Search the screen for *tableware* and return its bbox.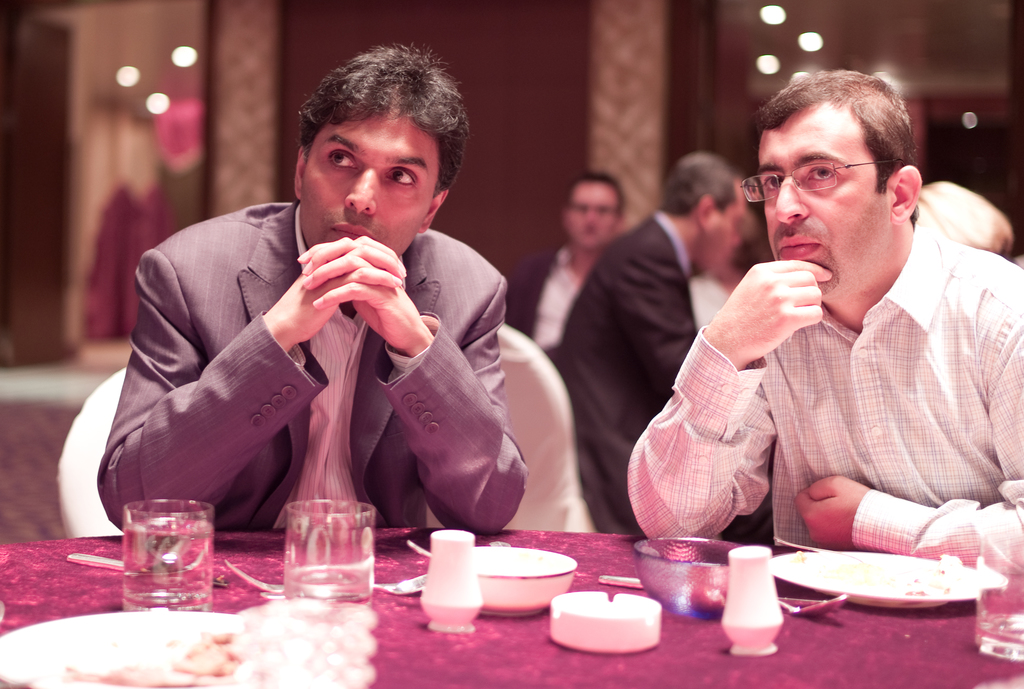
Found: {"left": 601, "top": 579, "right": 847, "bottom": 620}.
